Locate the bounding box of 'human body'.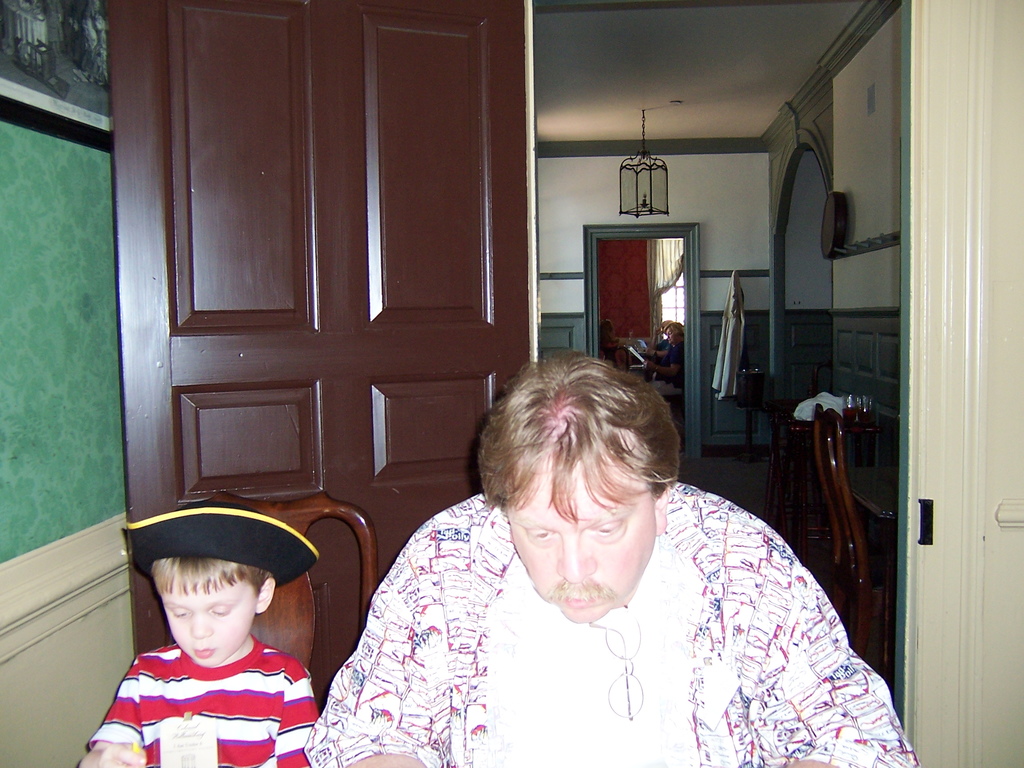
Bounding box: bbox(636, 339, 686, 388).
